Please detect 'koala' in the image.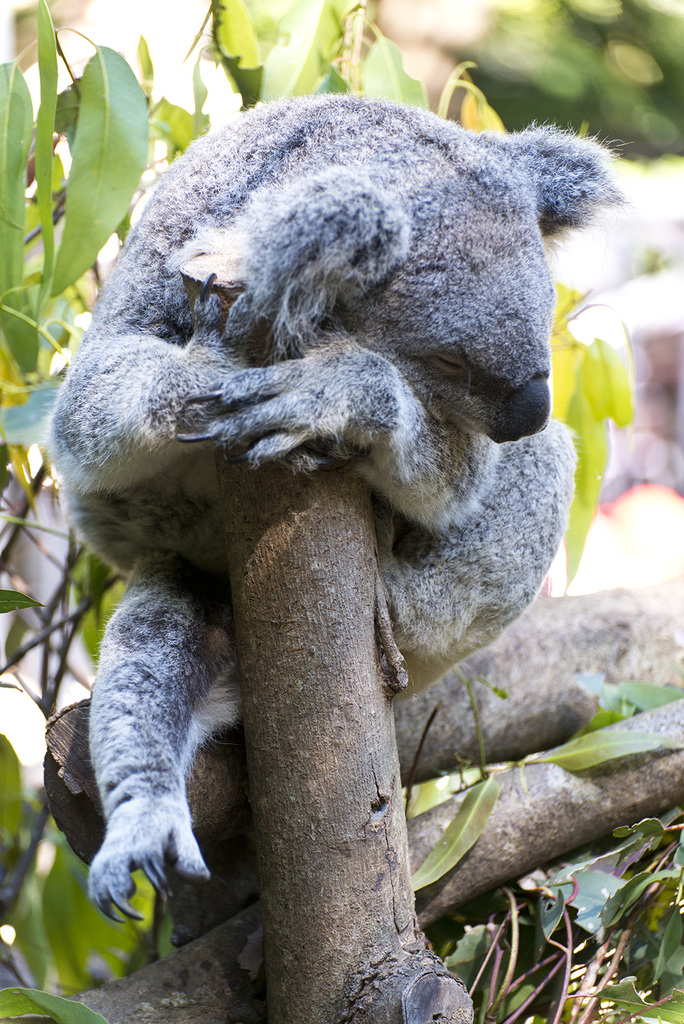
[x1=42, y1=86, x2=624, y2=915].
